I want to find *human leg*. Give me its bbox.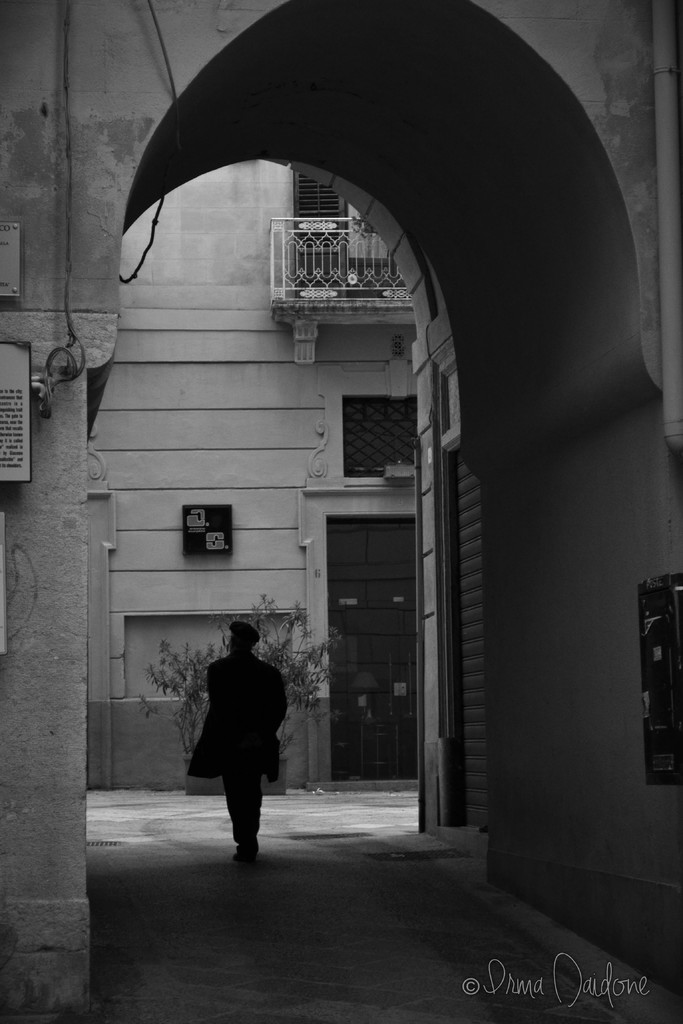
l=237, t=772, r=258, b=858.
